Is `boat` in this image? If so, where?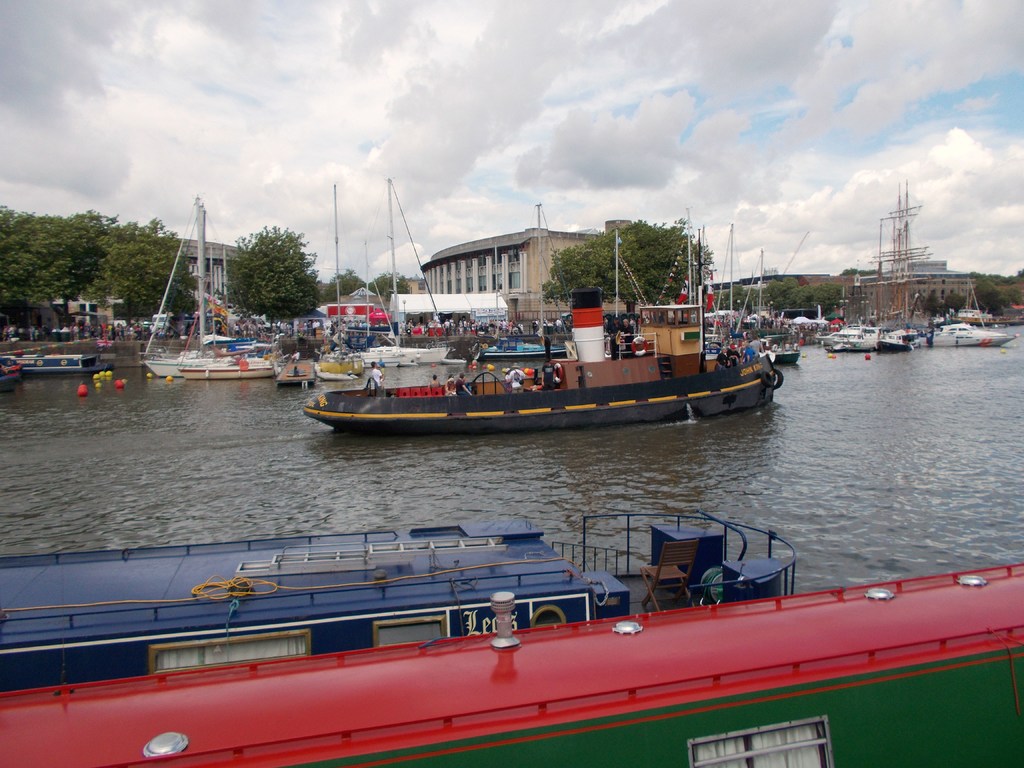
Yes, at crop(319, 180, 365, 377).
